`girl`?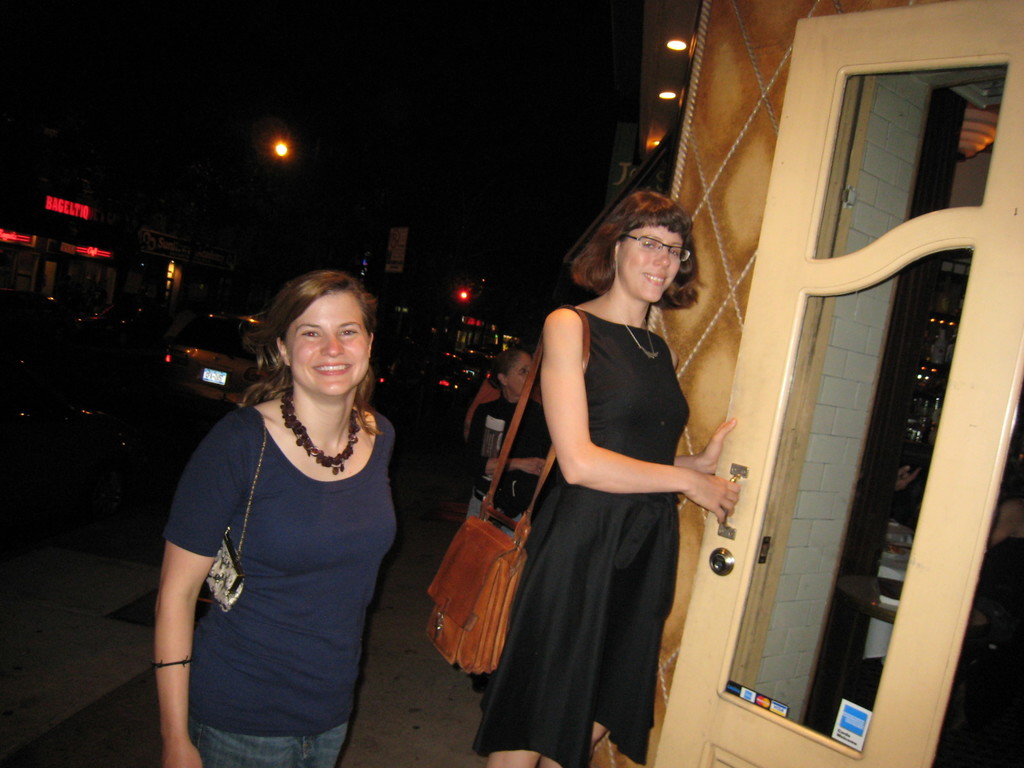
bbox(150, 265, 395, 764)
